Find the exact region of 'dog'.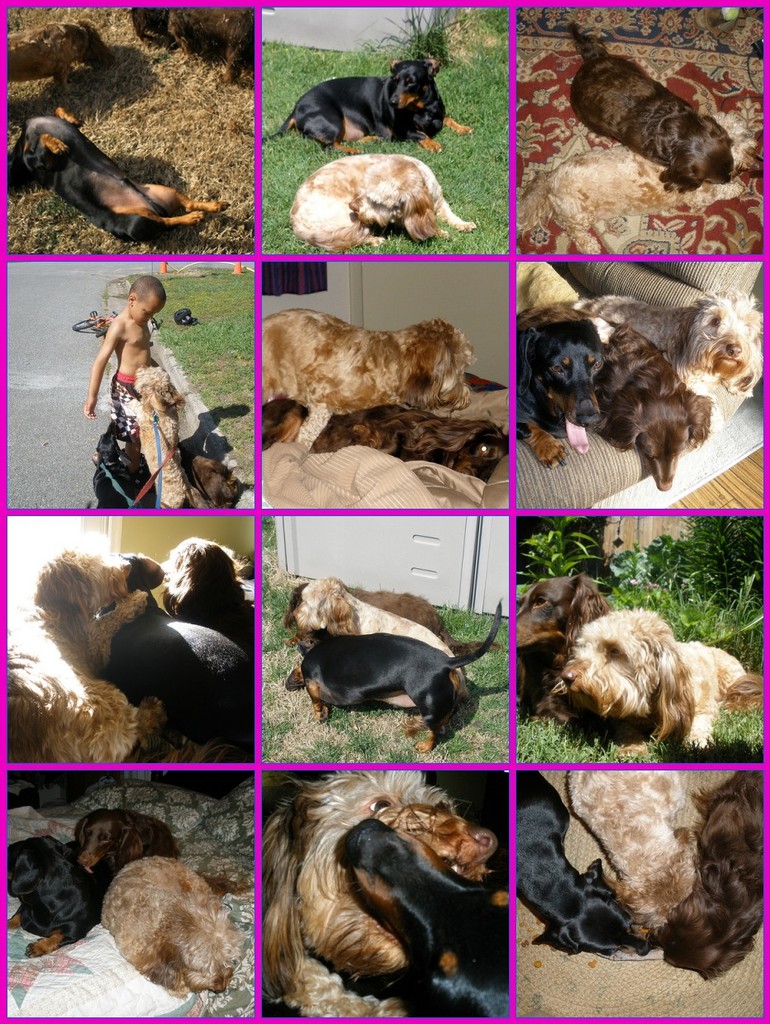
Exact region: l=11, t=110, r=231, b=242.
